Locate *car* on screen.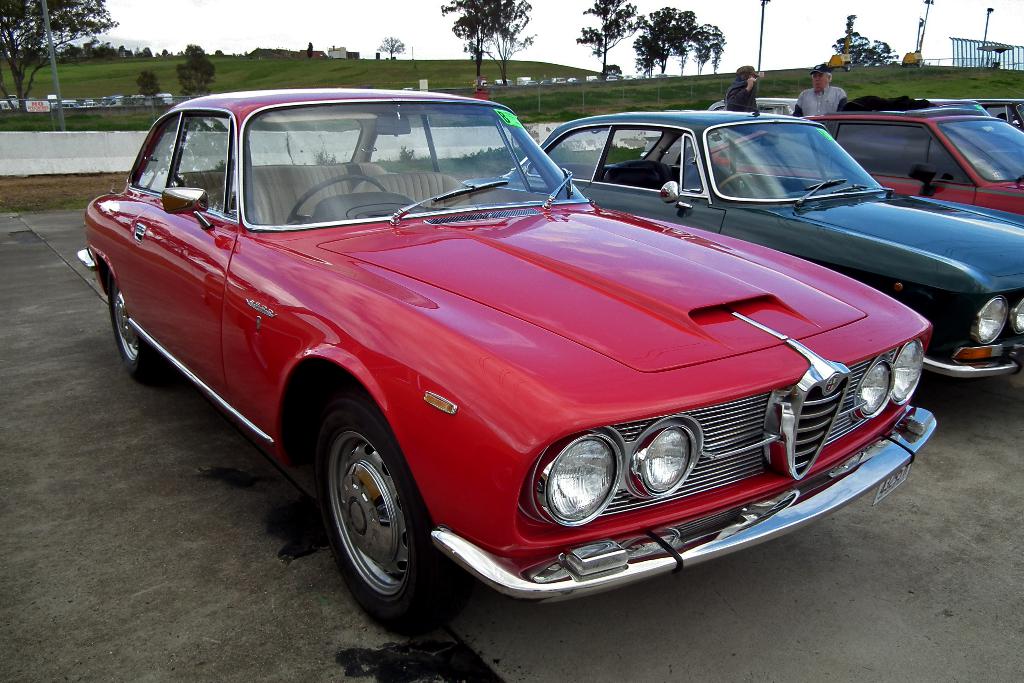
On screen at x1=924, y1=99, x2=1023, y2=131.
